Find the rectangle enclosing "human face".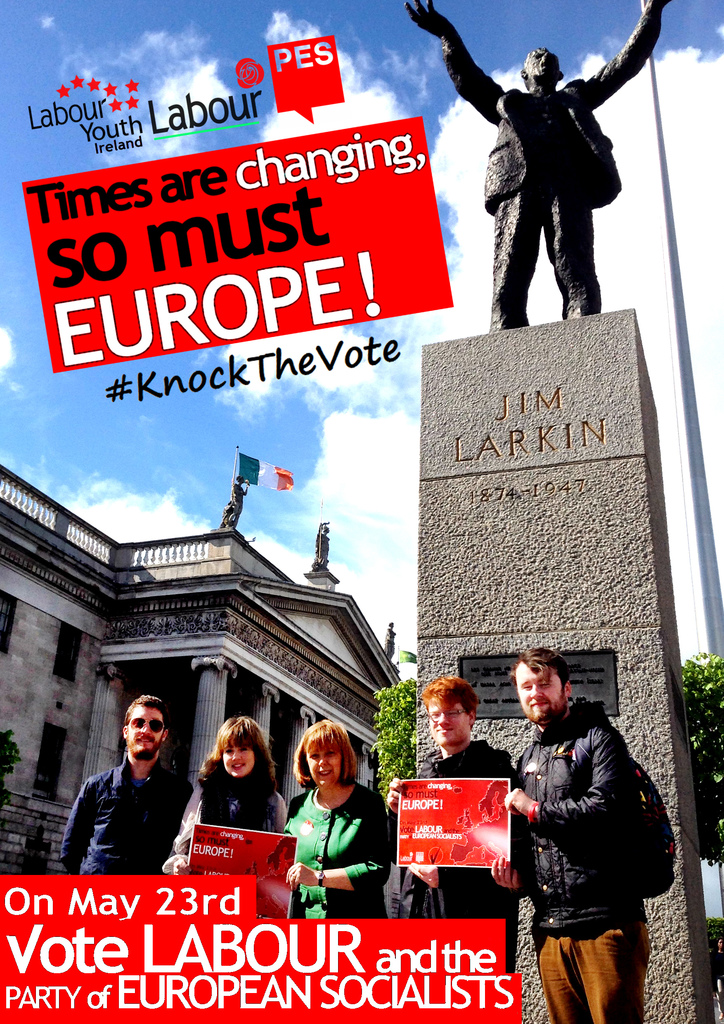
(x1=302, y1=744, x2=344, y2=791).
